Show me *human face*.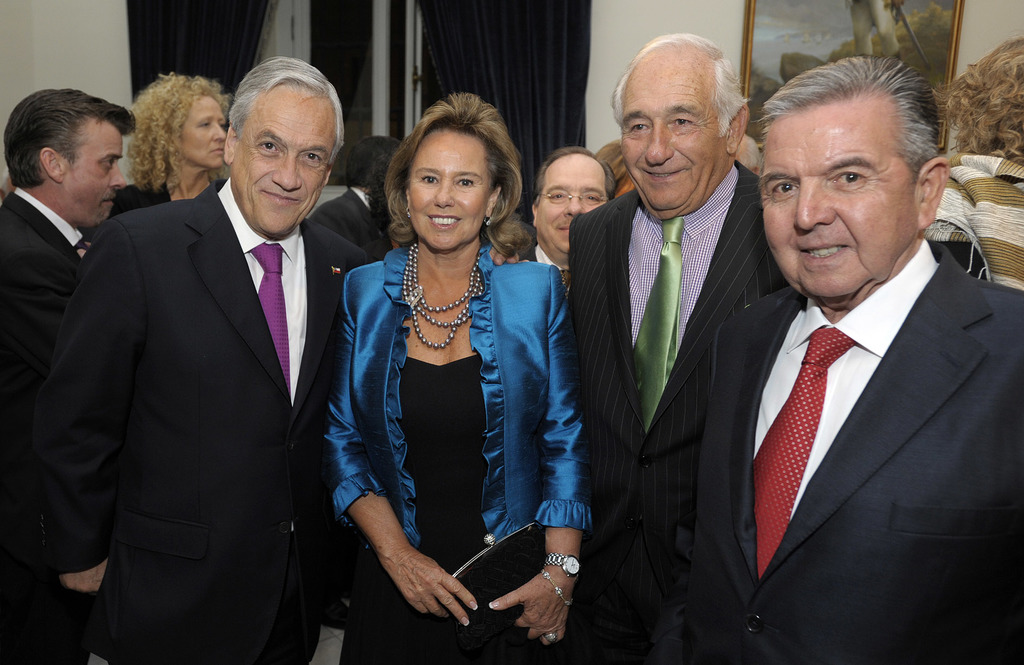
*human face* is here: left=408, top=129, right=490, bottom=249.
